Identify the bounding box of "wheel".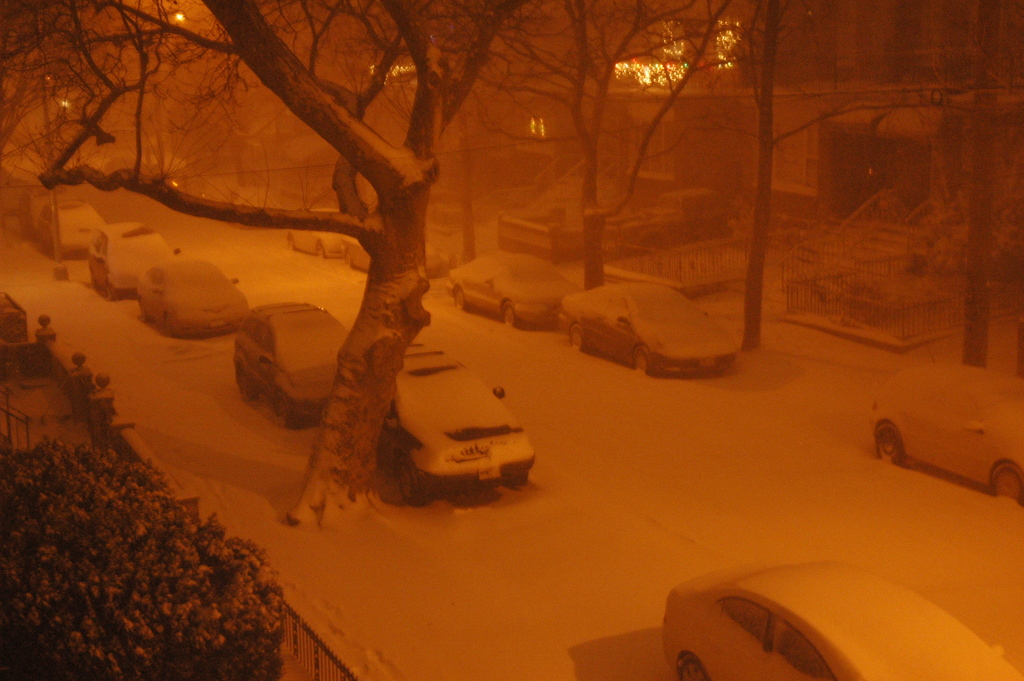
box(140, 300, 147, 321).
